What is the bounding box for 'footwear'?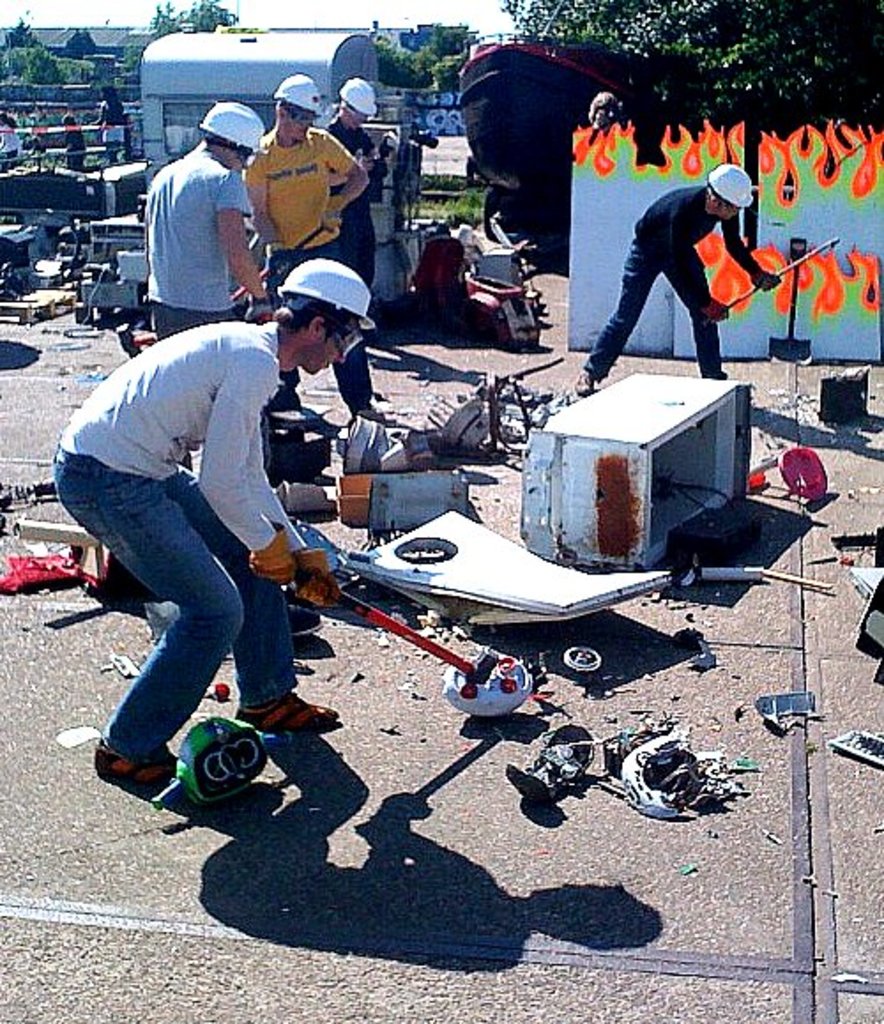
box=[357, 400, 375, 412].
